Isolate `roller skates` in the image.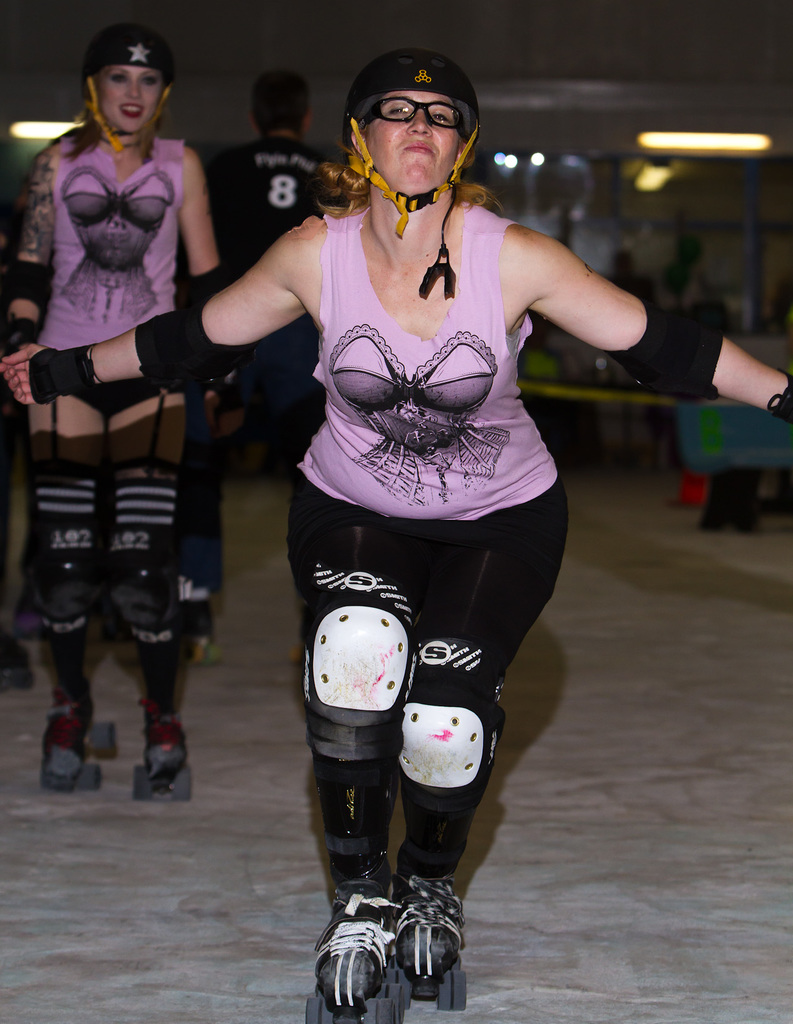
Isolated region: 43,685,117,799.
